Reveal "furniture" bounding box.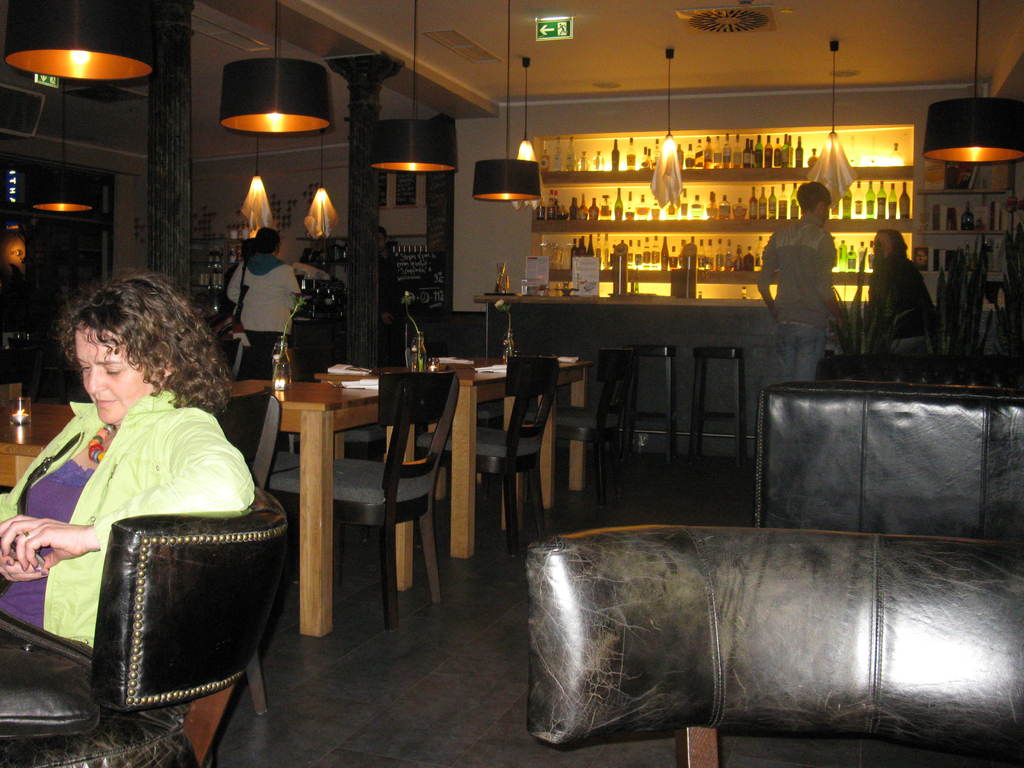
Revealed: 620/339/680/471.
